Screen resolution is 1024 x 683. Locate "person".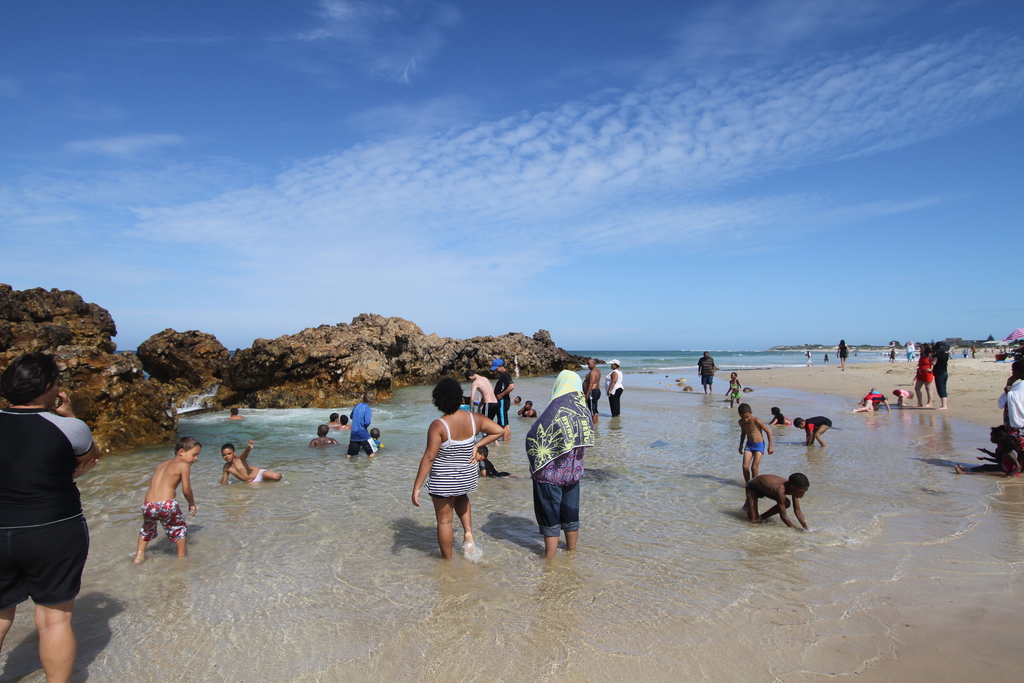
box=[225, 411, 248, 424].
